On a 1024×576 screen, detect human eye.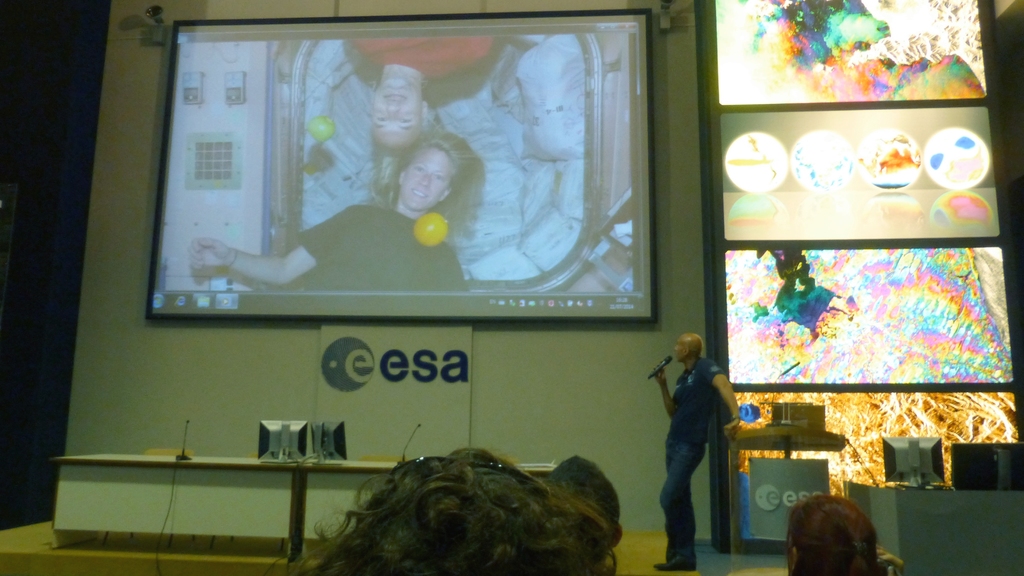
<box>413,165,425,176</box>.
